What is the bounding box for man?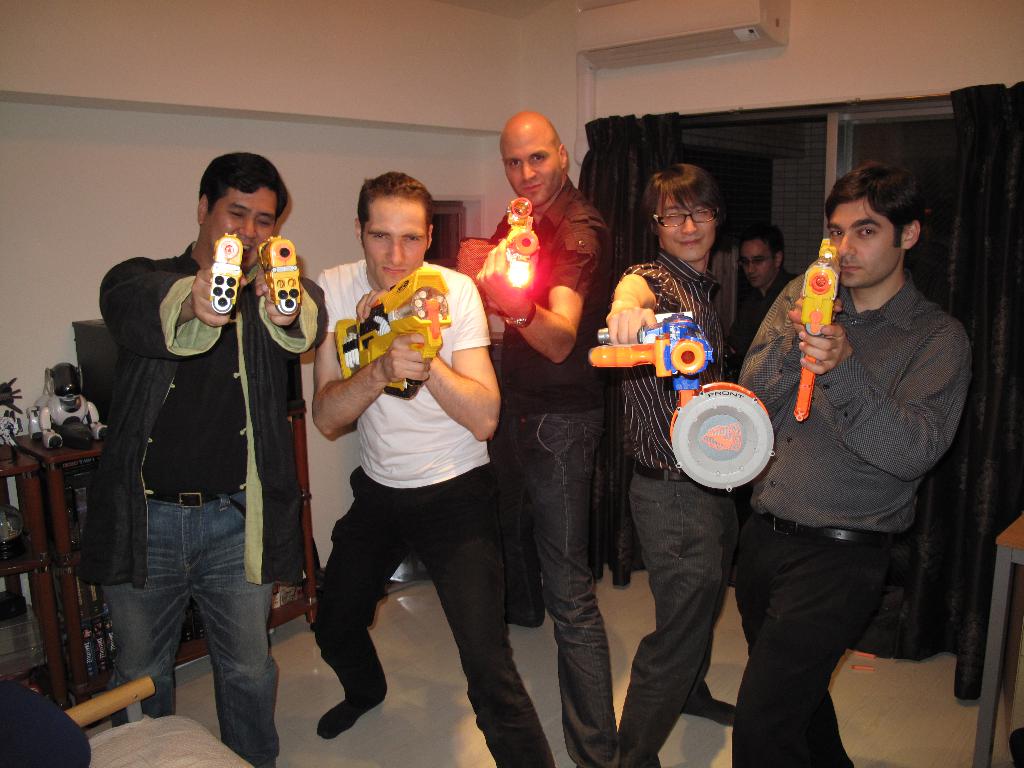
731/159/973/767.
